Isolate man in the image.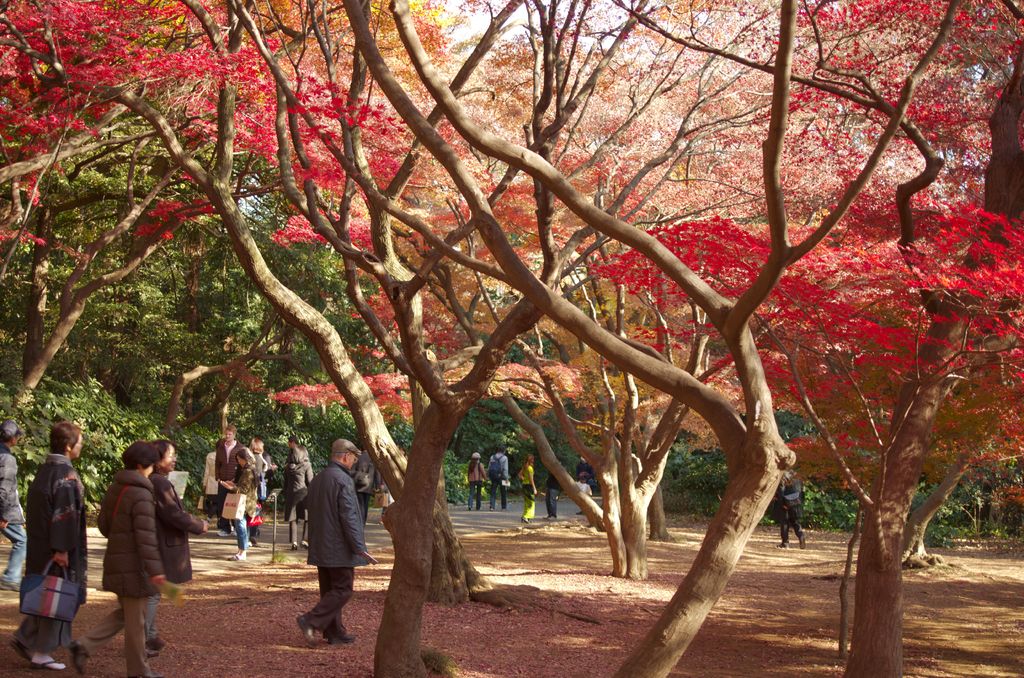
Isolated region: <box>771,465,806,547</box>.
